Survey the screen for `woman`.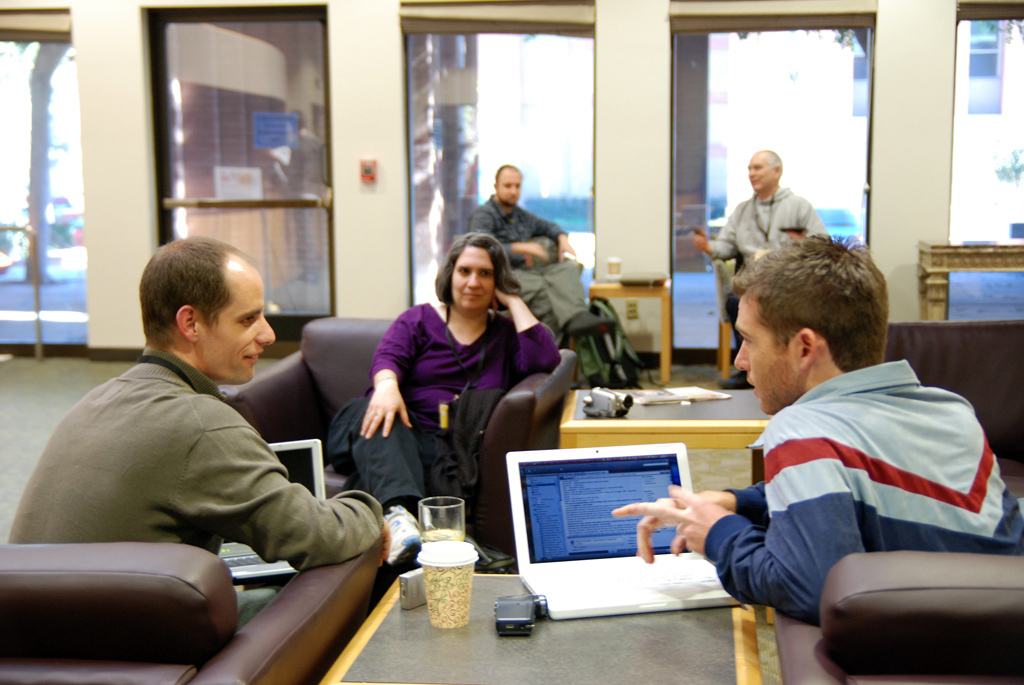
Survey found: <bbox>359, 220, 555, 550</bbox>.
